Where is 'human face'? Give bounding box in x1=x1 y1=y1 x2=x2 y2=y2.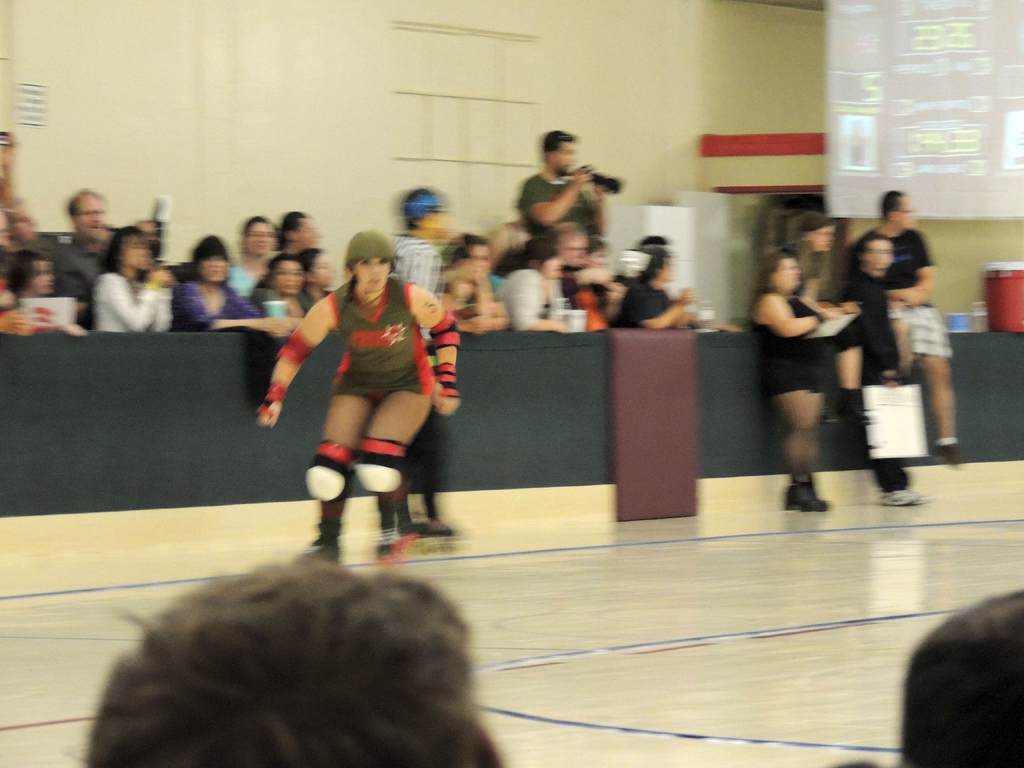
x1=467 y1=246 x2=494 y2=279.
